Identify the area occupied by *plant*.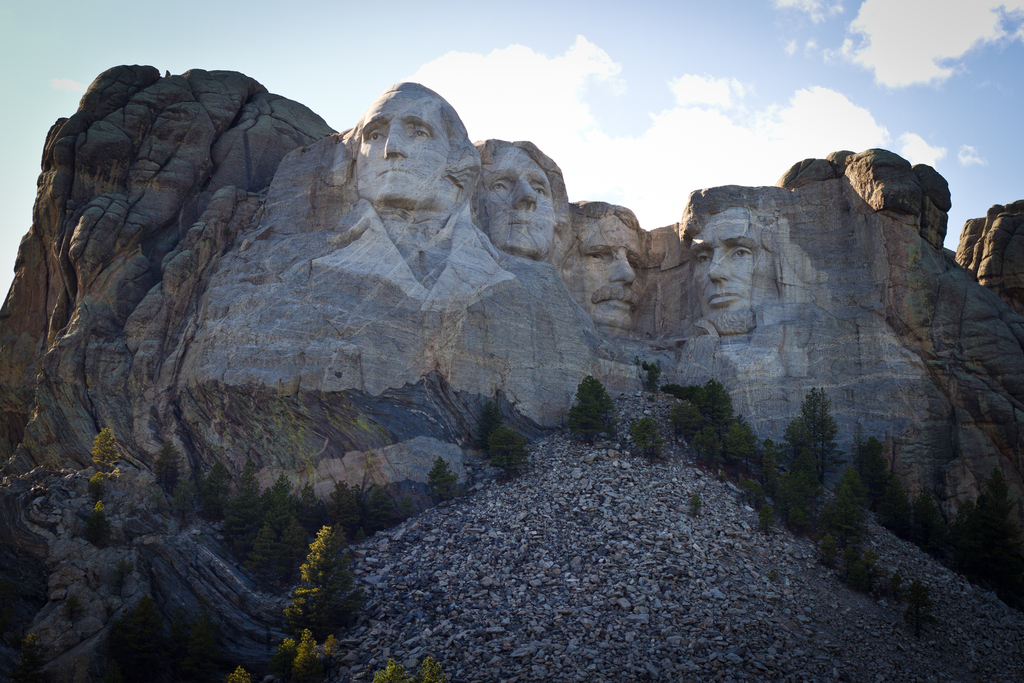
Area: <bbox>88, 500, 102, 541</bbox>.
